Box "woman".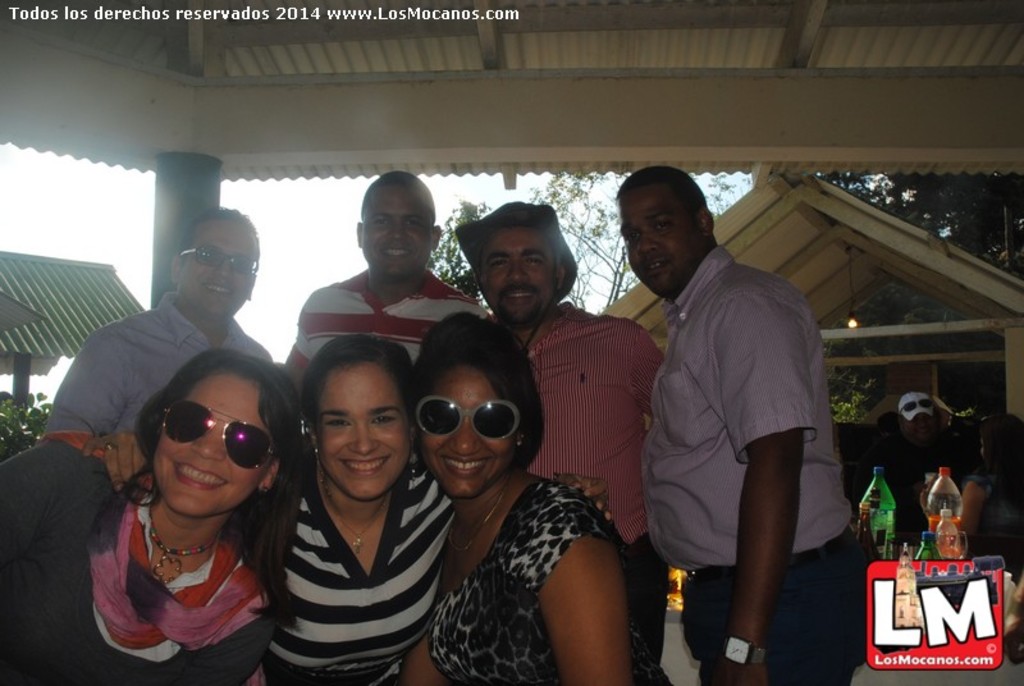
404,306,675,685.
